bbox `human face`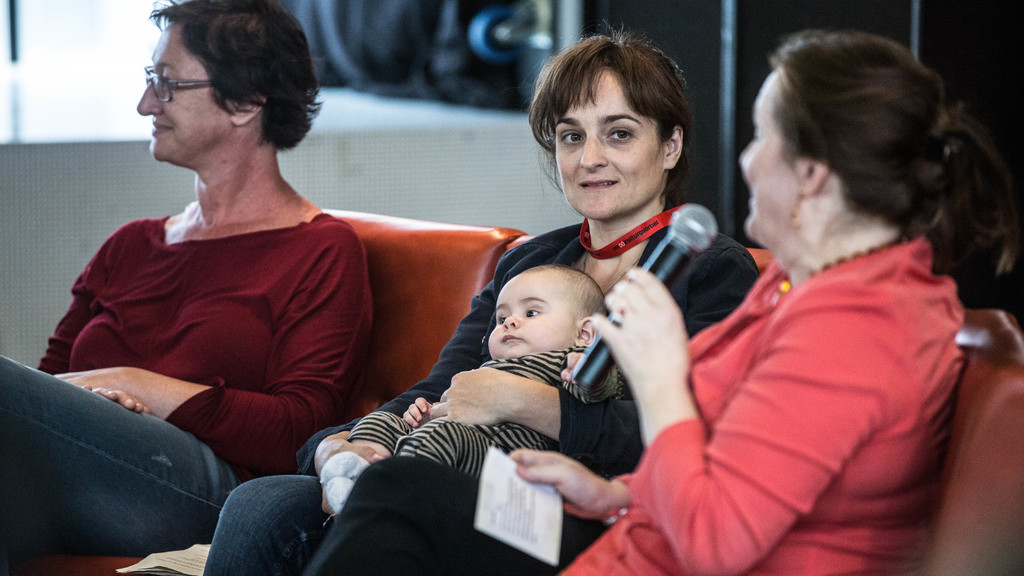
select_region(488, 278, 575, 366)
